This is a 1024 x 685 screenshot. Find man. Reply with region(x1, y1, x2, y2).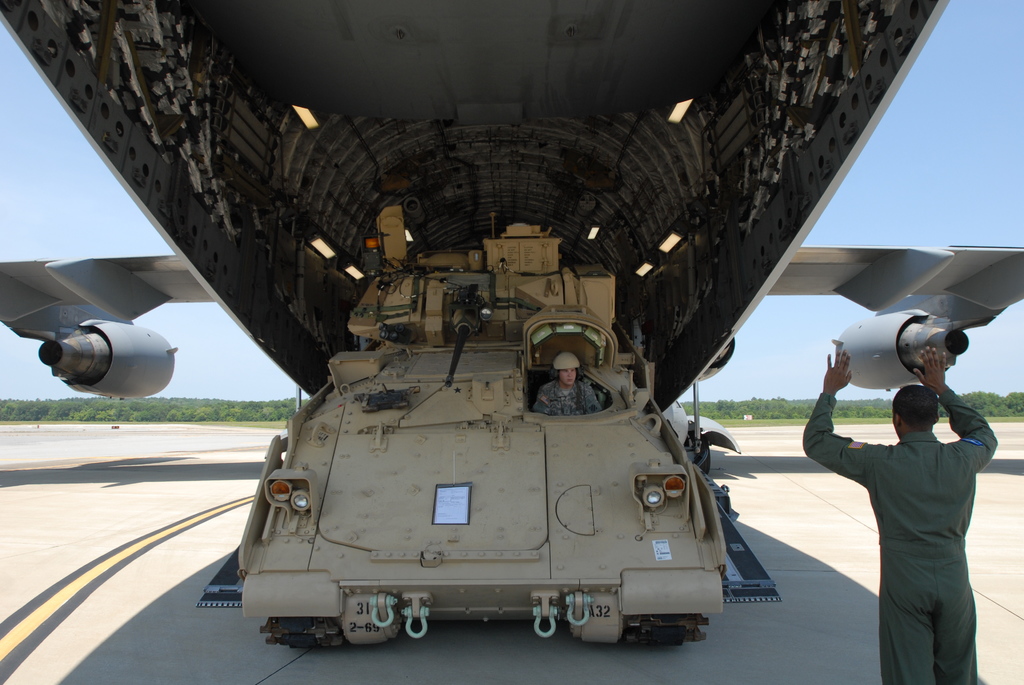
region(535, 355, 605, 415).
